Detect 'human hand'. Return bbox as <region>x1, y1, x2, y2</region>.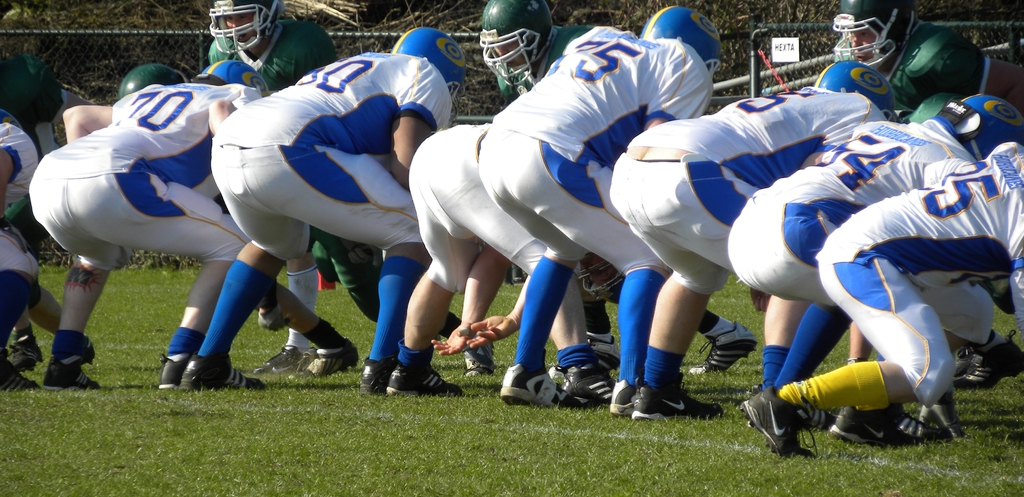
<region>465, 315, 518, 351</region>.
